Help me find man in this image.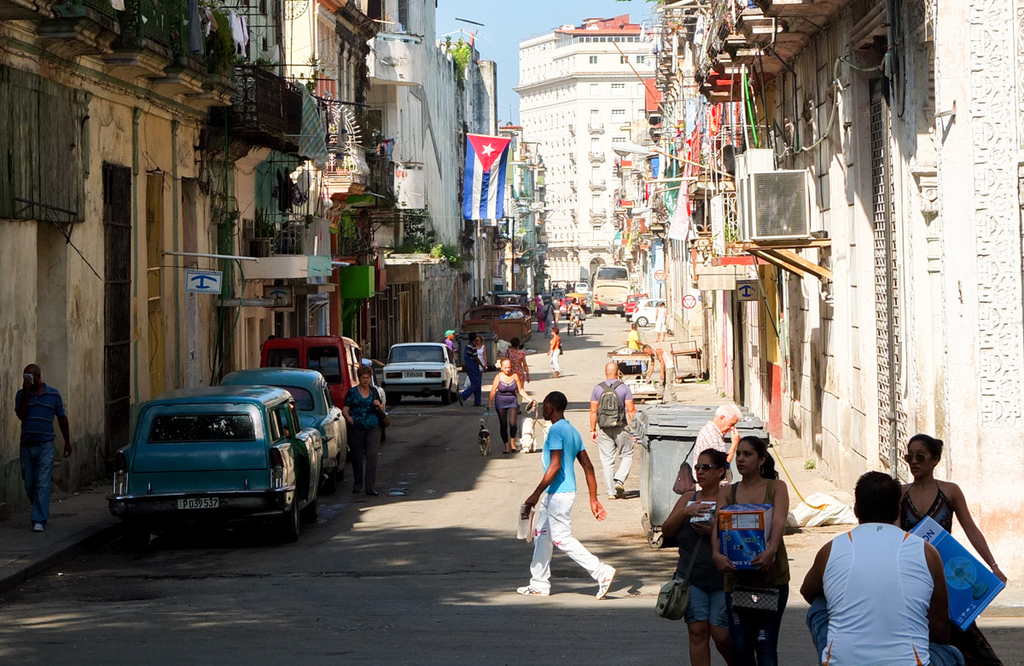
Found it: box=[588, 363, 635, 499].
